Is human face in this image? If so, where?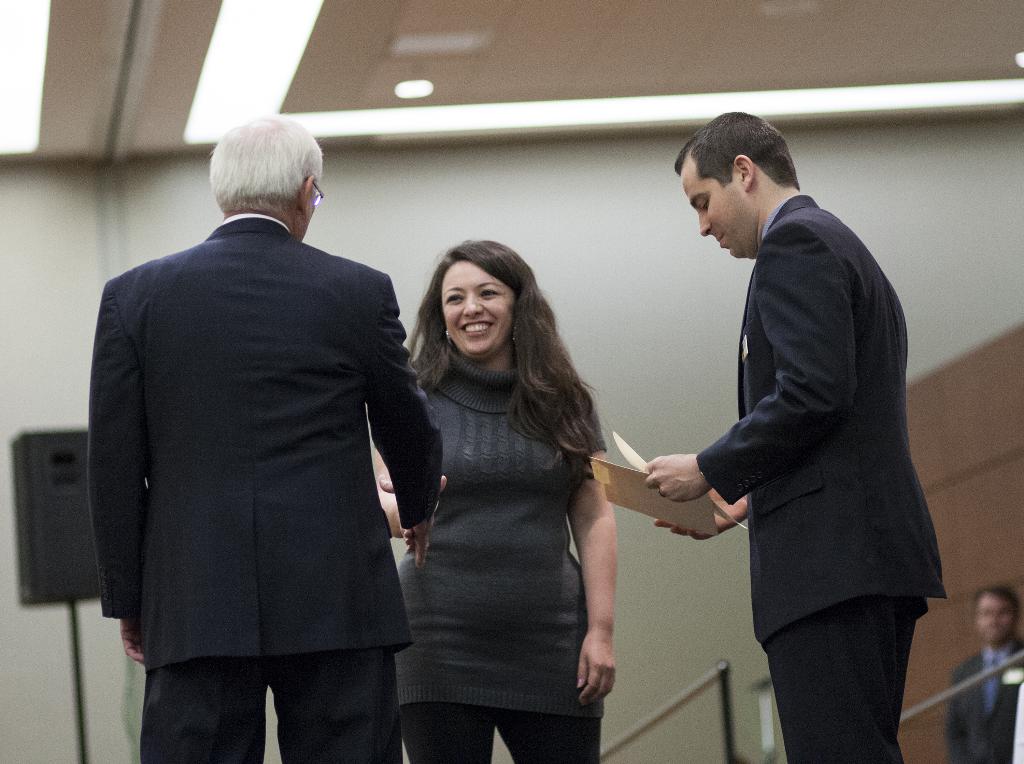
Yes, at bbox=[303, 182, 322, 236].
